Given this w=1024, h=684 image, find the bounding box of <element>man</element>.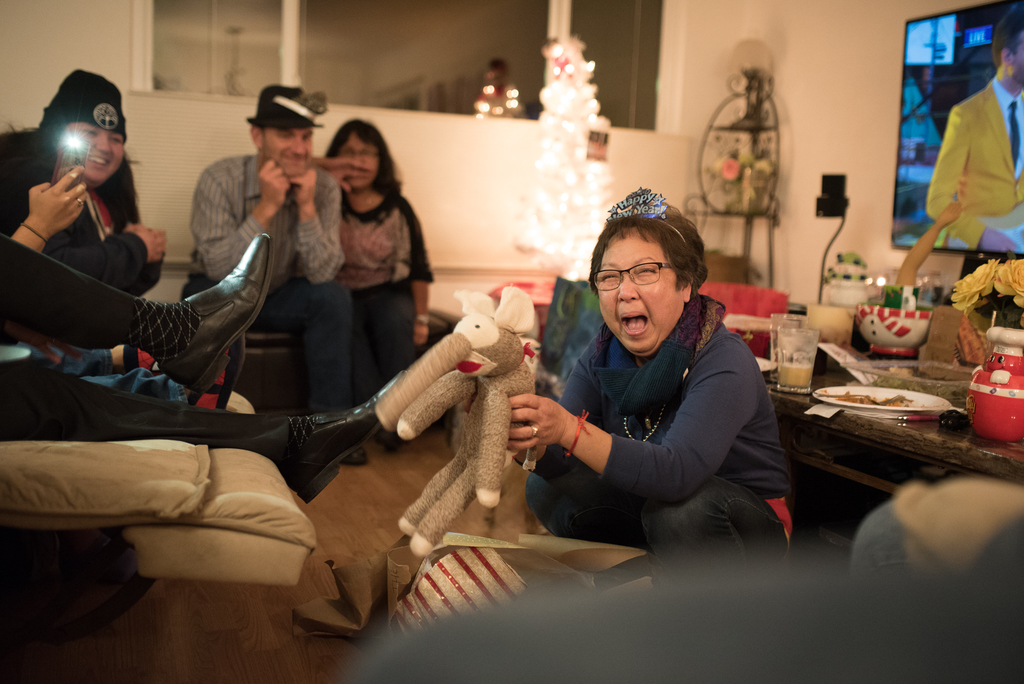
176:83:369:467.
